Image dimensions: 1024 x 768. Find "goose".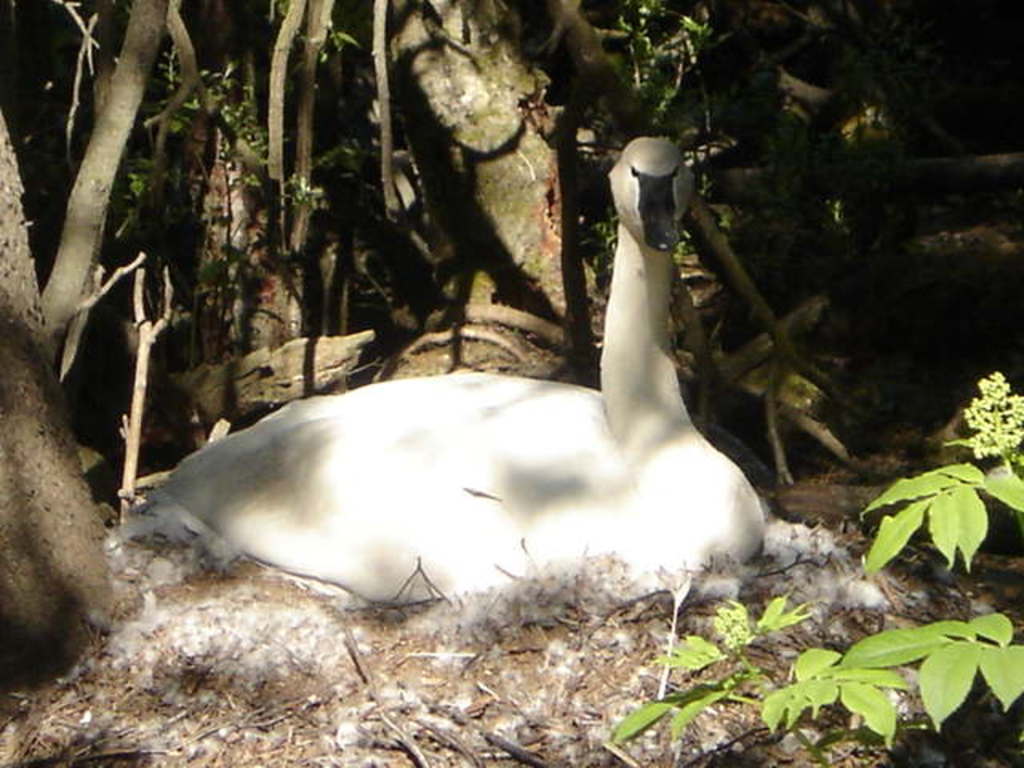
<box>142,136,762,611</box>.
